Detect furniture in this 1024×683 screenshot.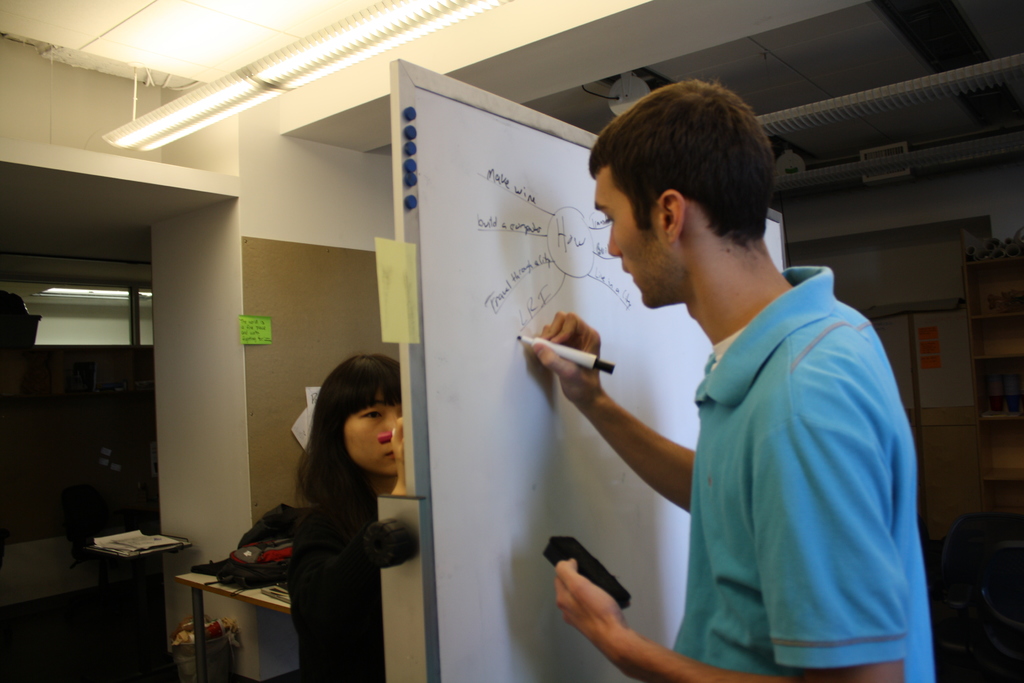
Detection: 958 230 1023 543.
